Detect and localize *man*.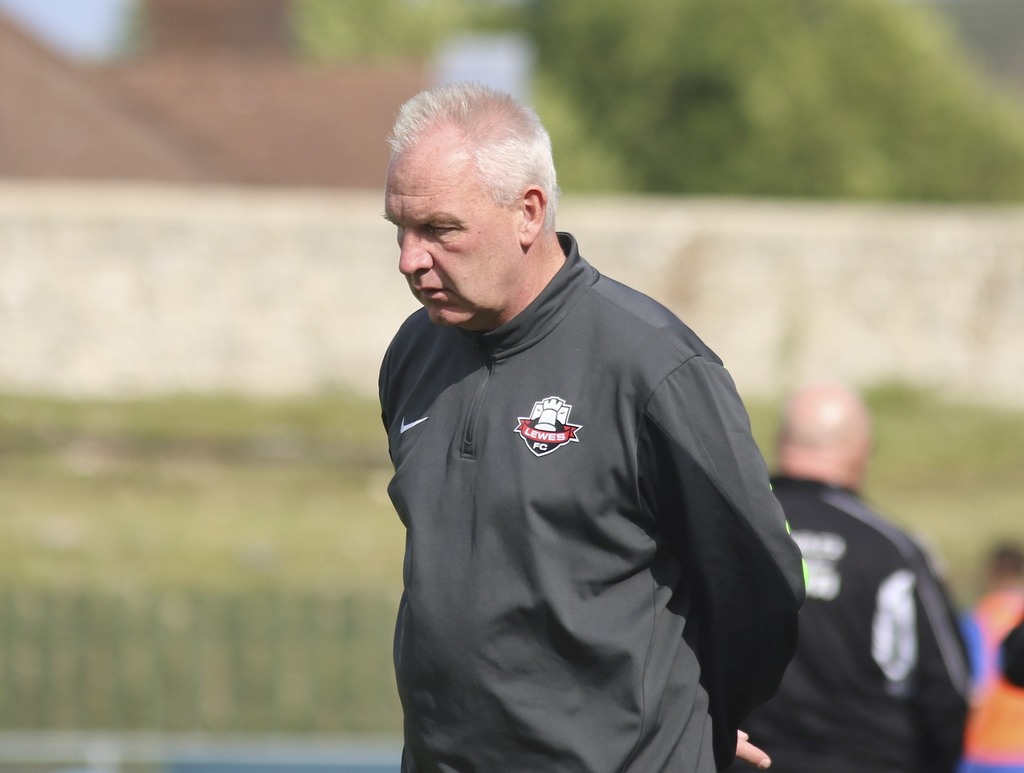
Localized at box(374, 108, 792, 765).
